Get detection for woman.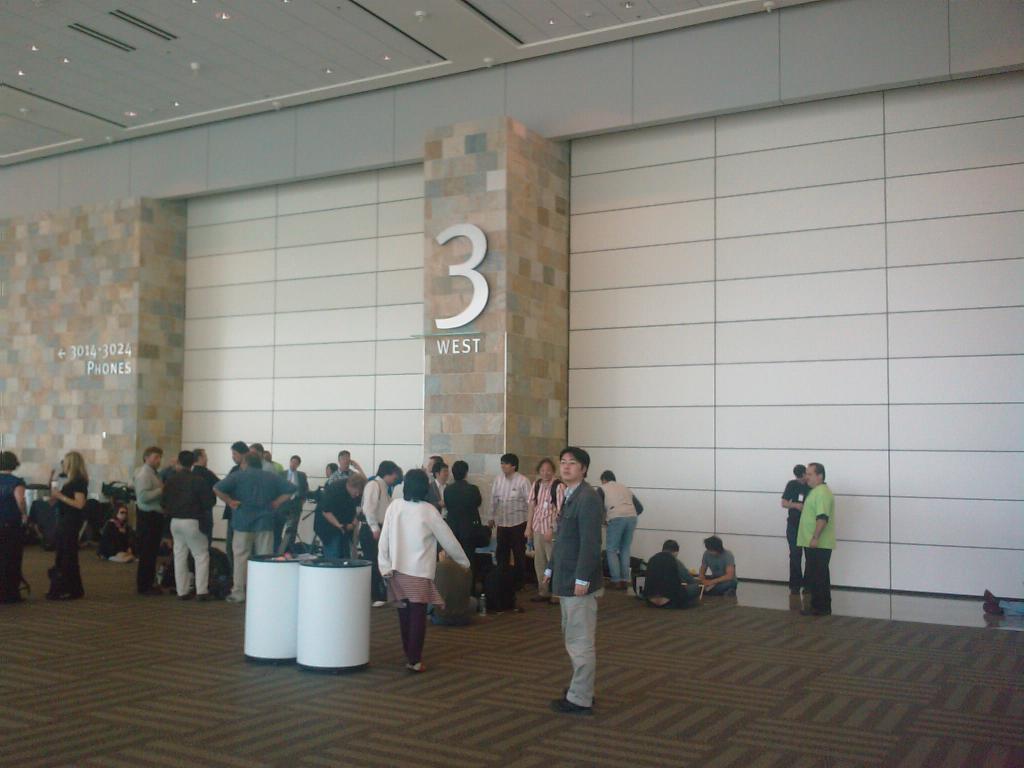
Detection: crop(374, 479, 461, 680).
